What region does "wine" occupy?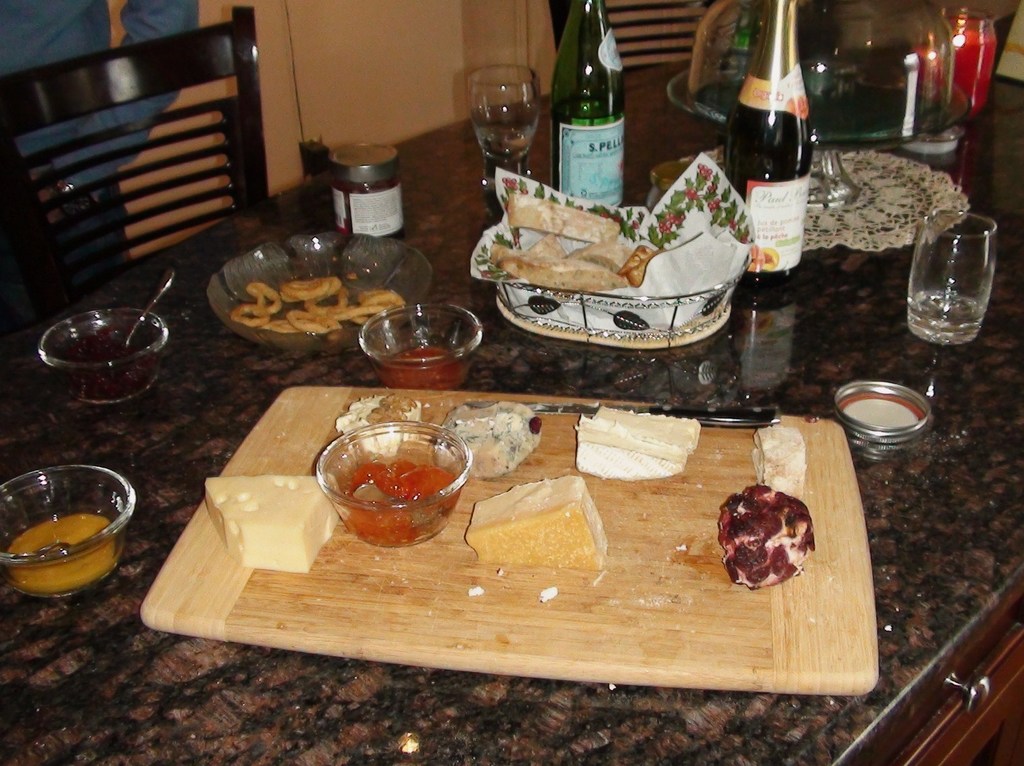
[543, 0, 627, 211].
